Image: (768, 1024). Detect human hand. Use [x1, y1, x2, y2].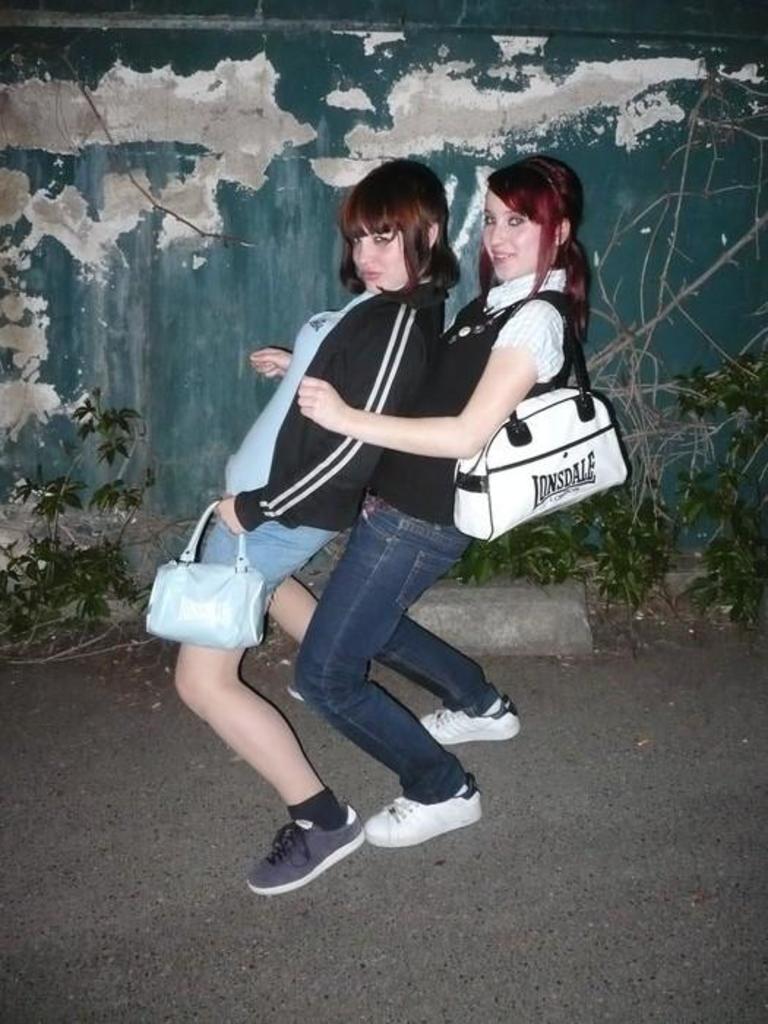
[247, 345, 294, 376].
